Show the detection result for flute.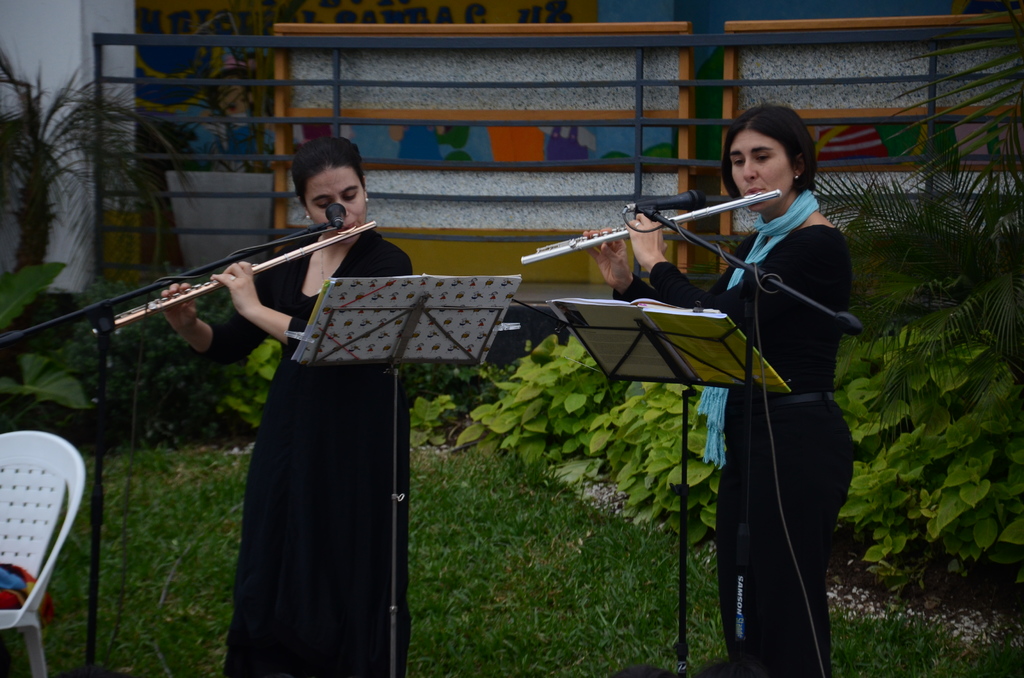
rect(519, 189, 781, 265).
